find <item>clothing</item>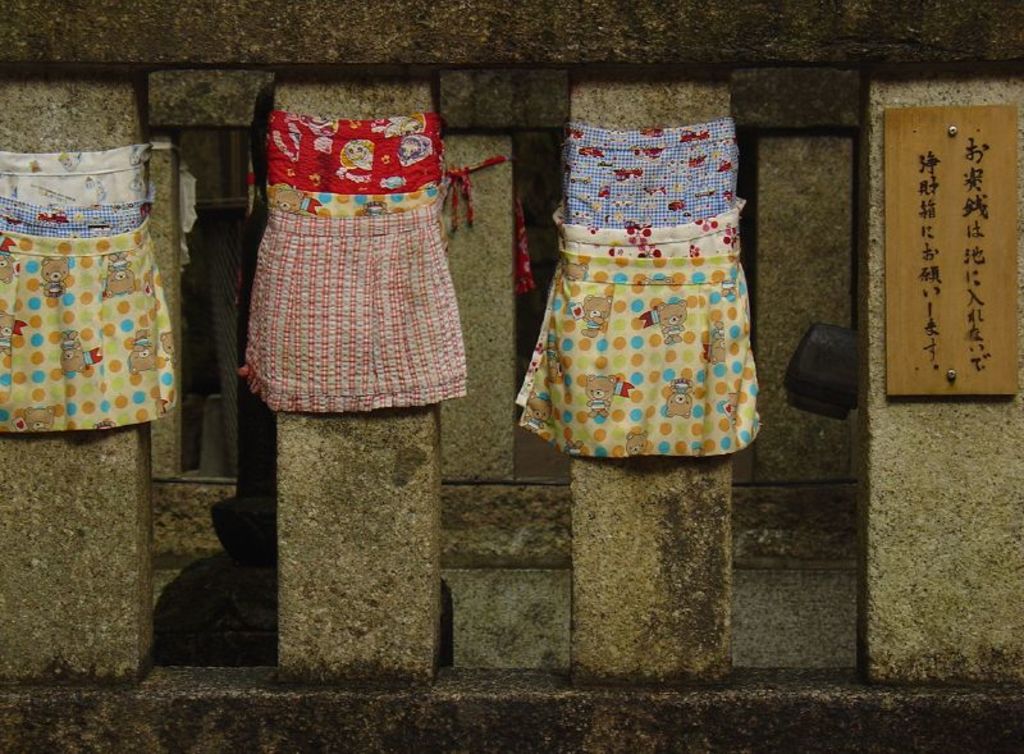
crop(1, 134, 202, 438)
